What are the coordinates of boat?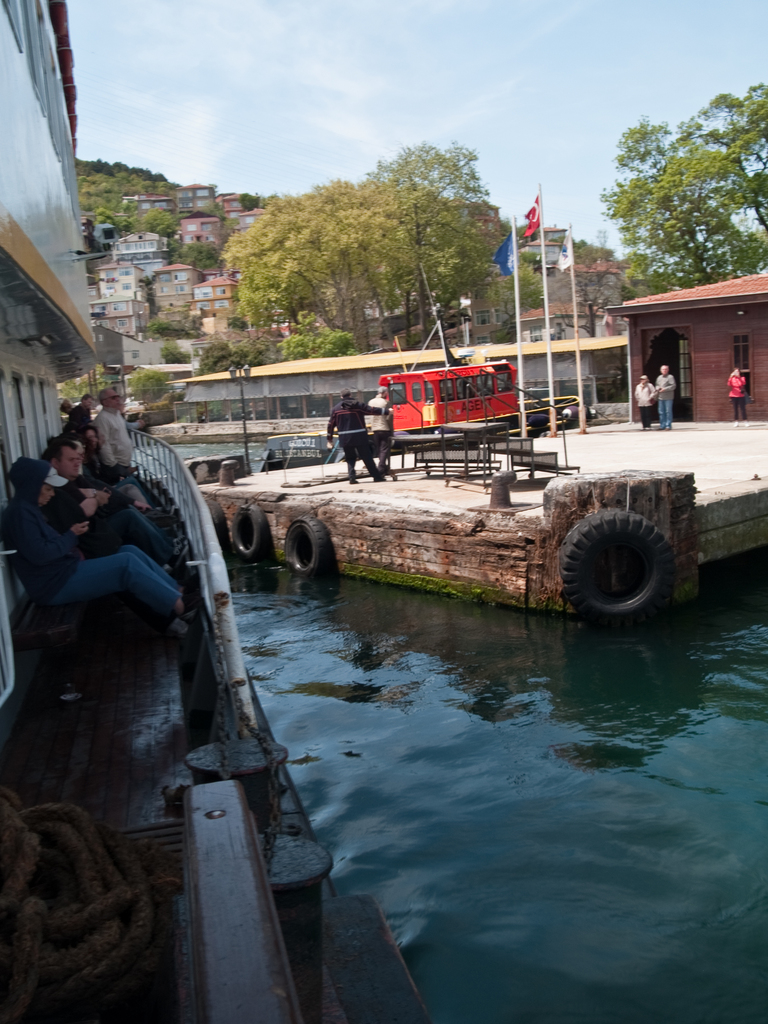
region(0, 0, 432, 1023).
